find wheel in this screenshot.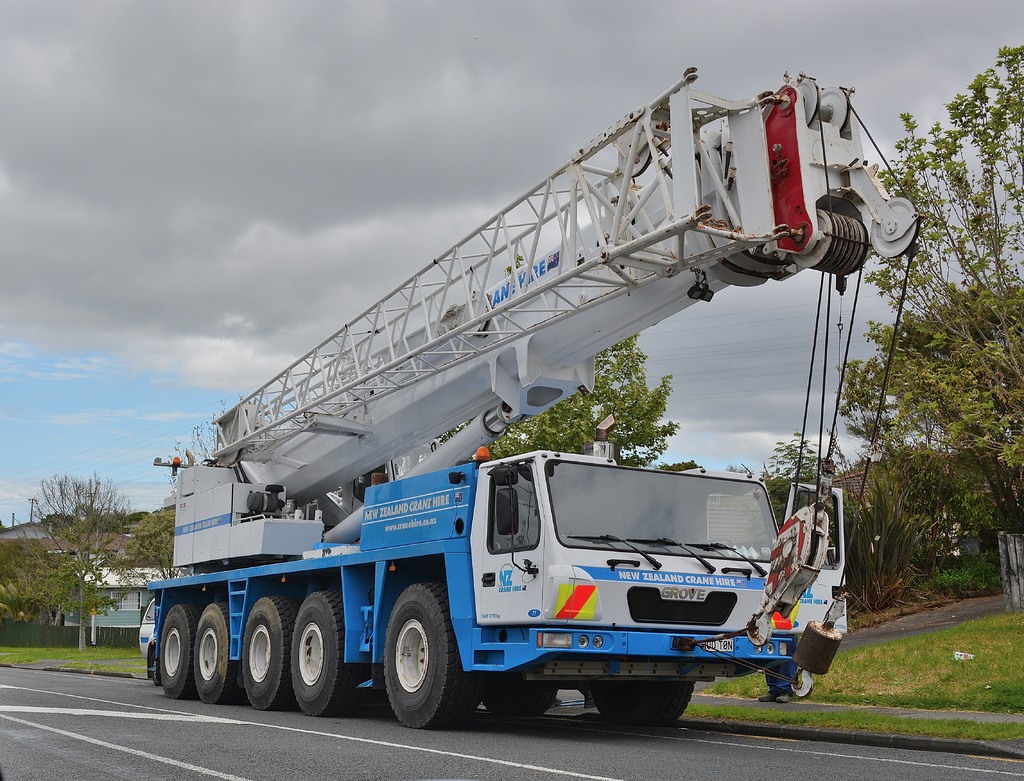
The bounding box for wheel is (x1=158, y1=600, x2=201, y2=703).
